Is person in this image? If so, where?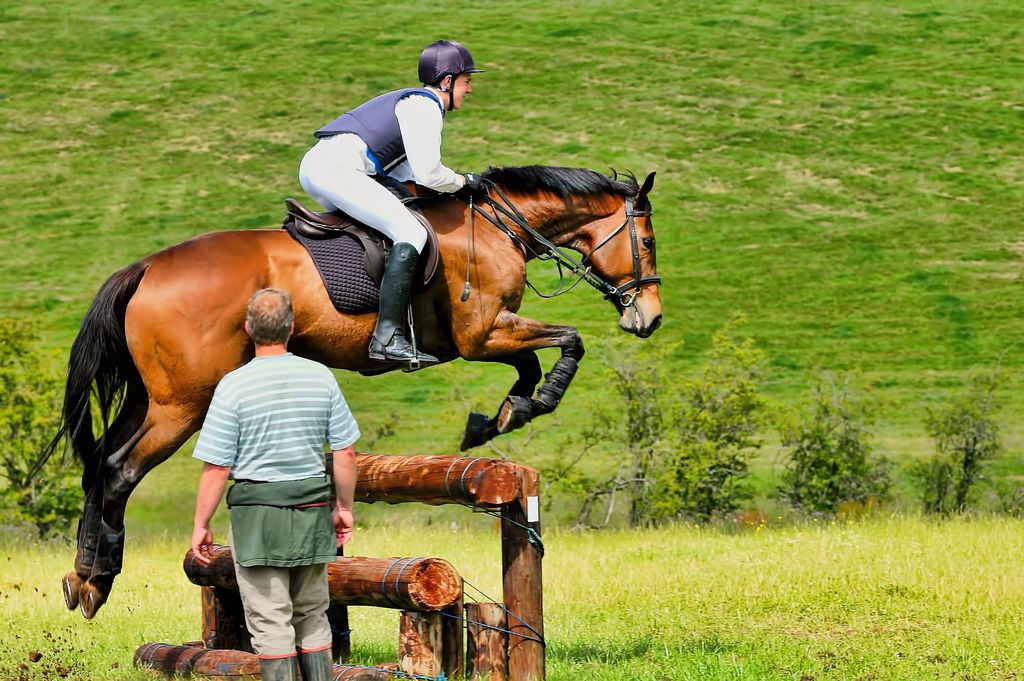
Yes, at x1=190, y1=284, x2=359, y2=680.
